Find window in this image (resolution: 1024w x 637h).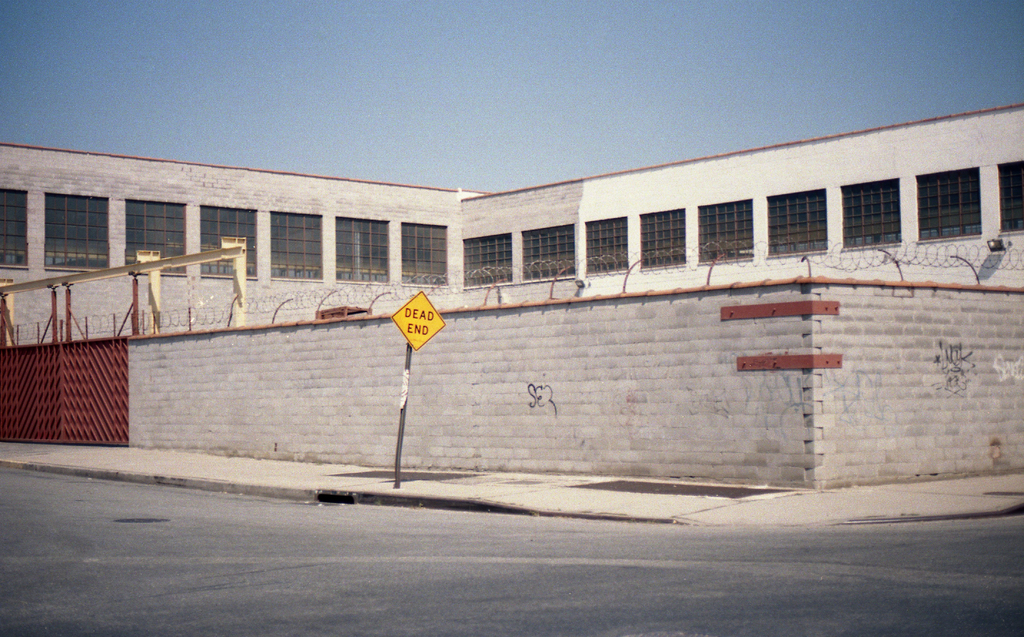
[461,234,514,286].
